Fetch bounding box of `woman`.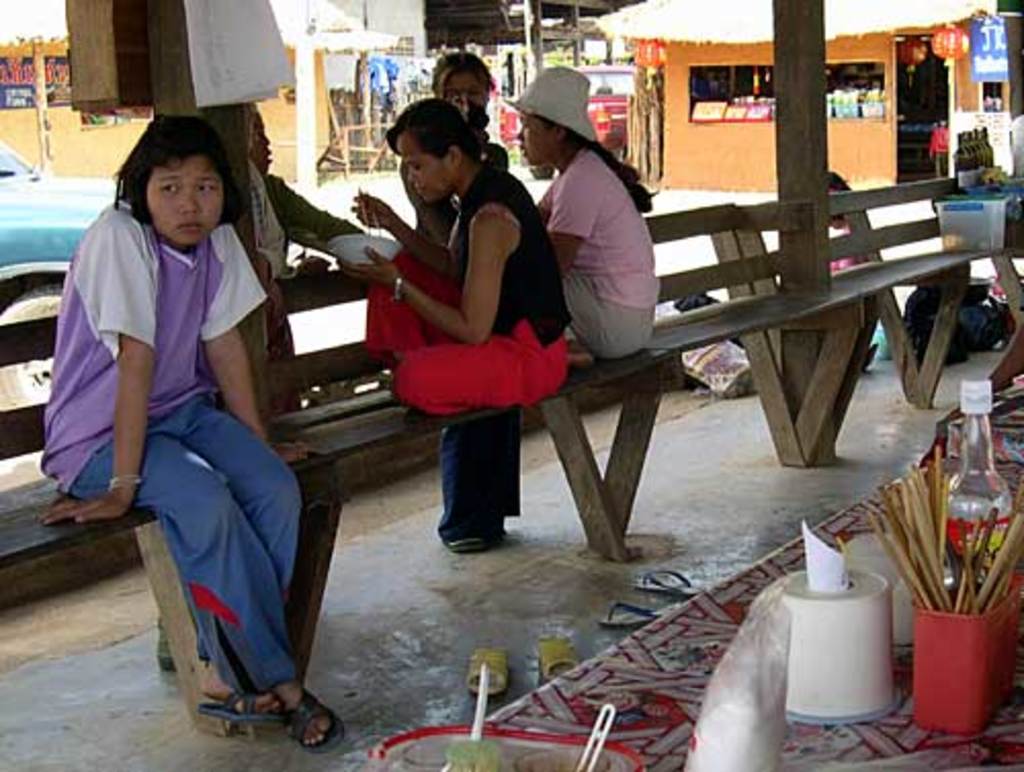
Bbox: (x1=418, y1=43, x2=539, y2=555).
